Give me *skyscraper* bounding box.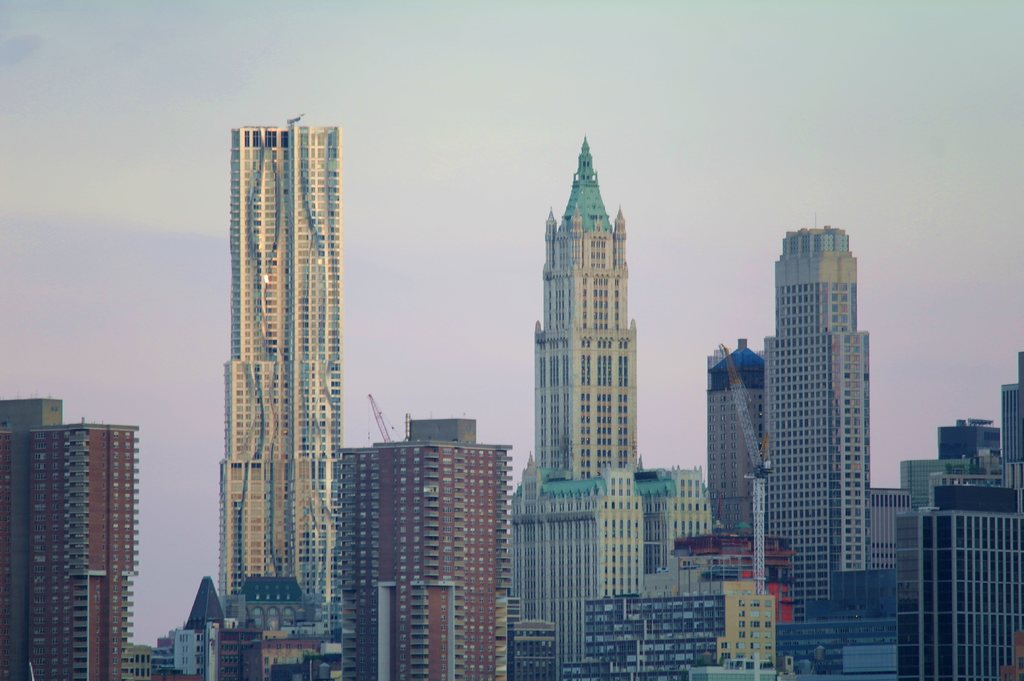
region(512, 467, 653, 680).
